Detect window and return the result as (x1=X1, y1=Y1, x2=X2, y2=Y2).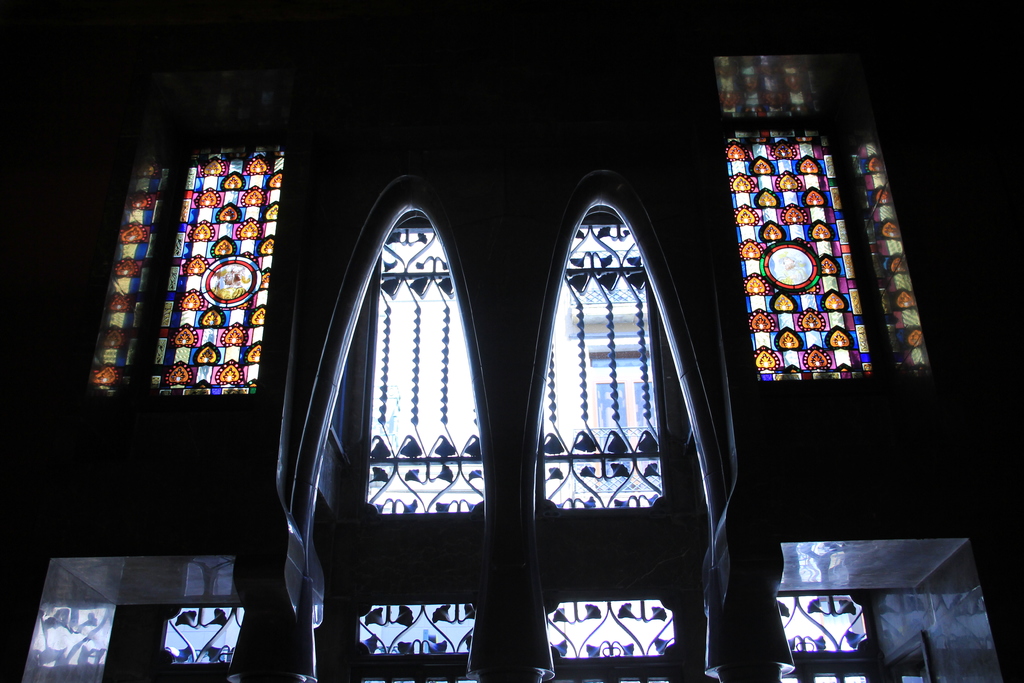
(x1=139, y1=48, x2=305, y2=399).
